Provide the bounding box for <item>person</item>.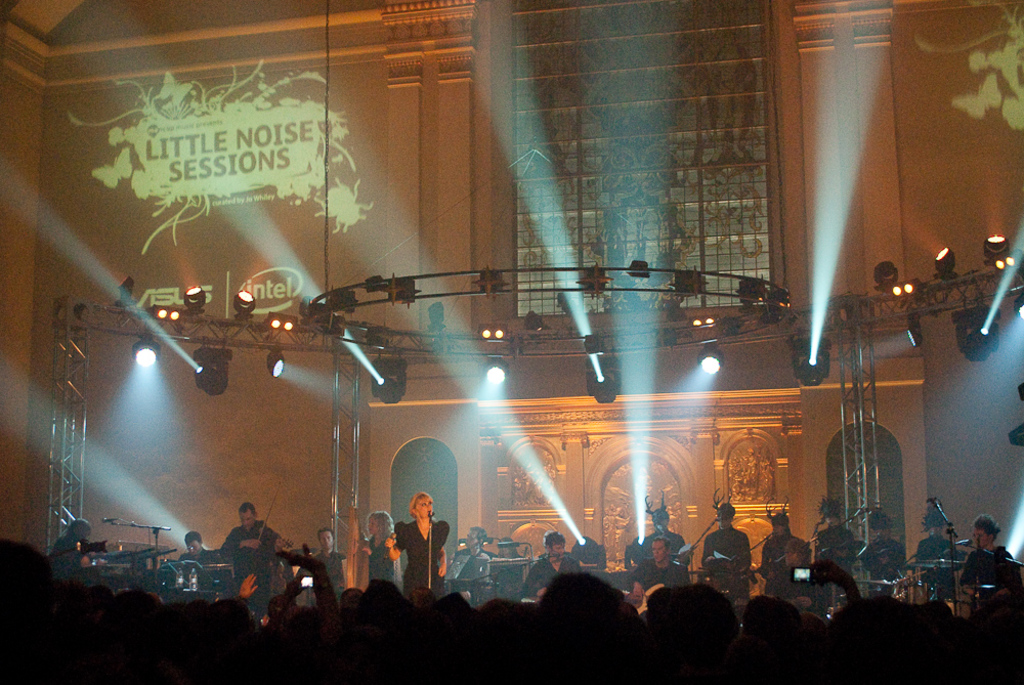
locate(752, 507, 813, 592).
